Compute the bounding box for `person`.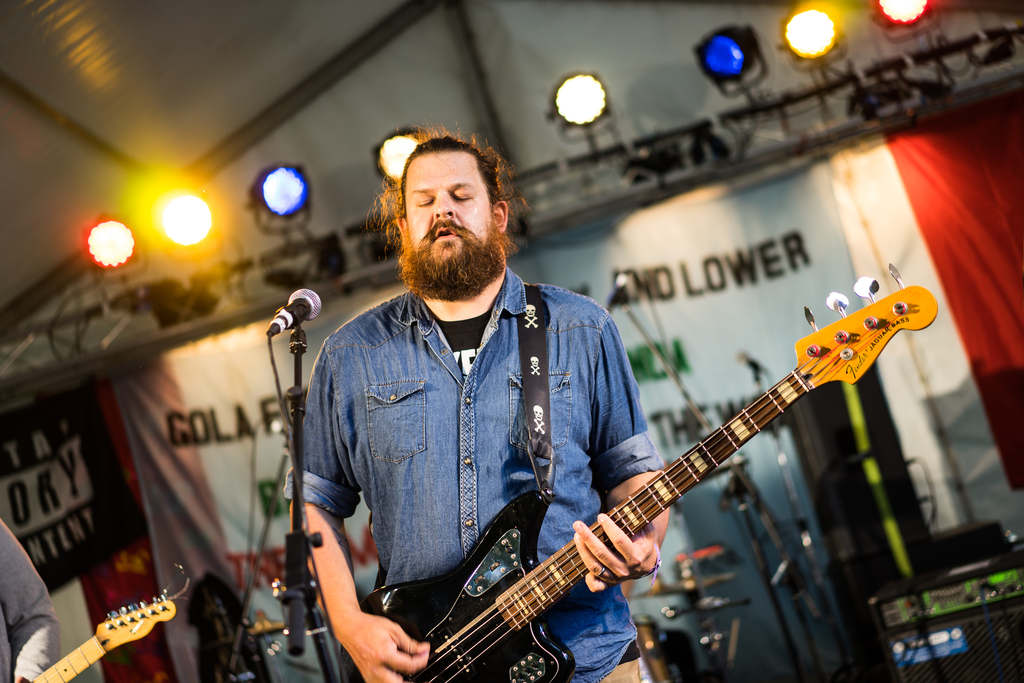
[270, 145, 694, 682].
